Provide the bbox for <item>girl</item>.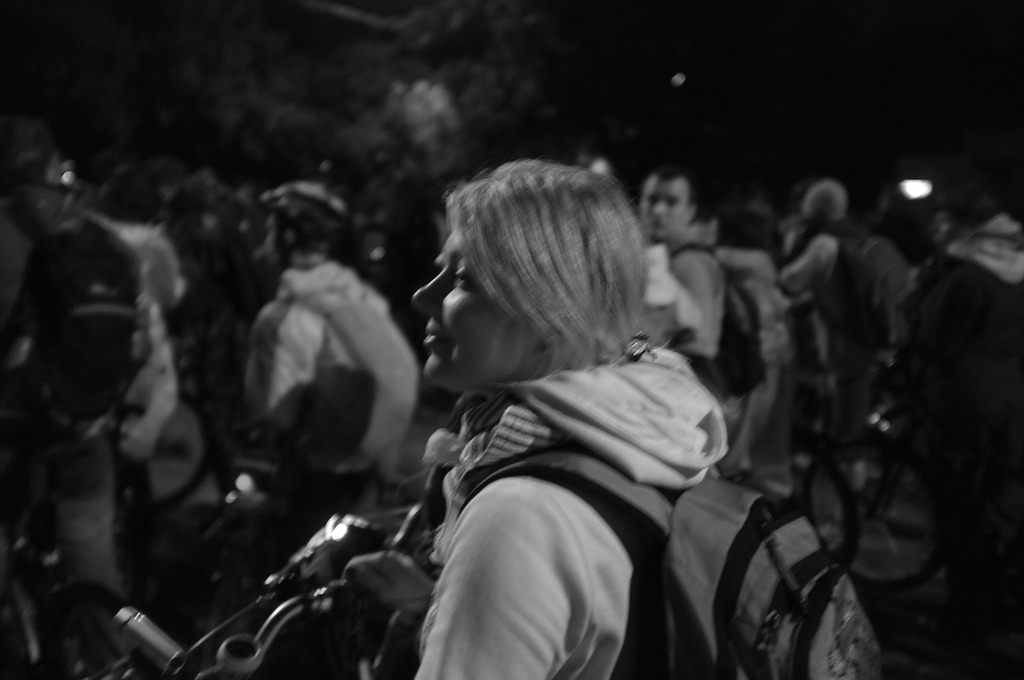
bbox(404, 155, 725, 679).
